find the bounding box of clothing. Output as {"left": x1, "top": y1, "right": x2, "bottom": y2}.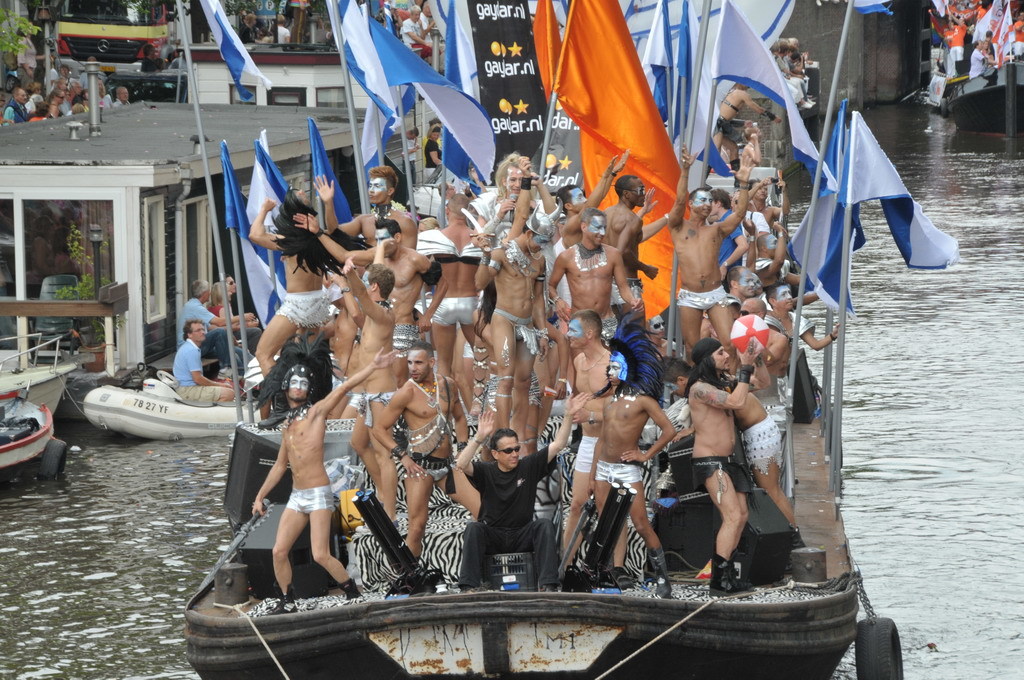
{"left": 685, "top": 451, "right": 762, "bottom": 483}.
